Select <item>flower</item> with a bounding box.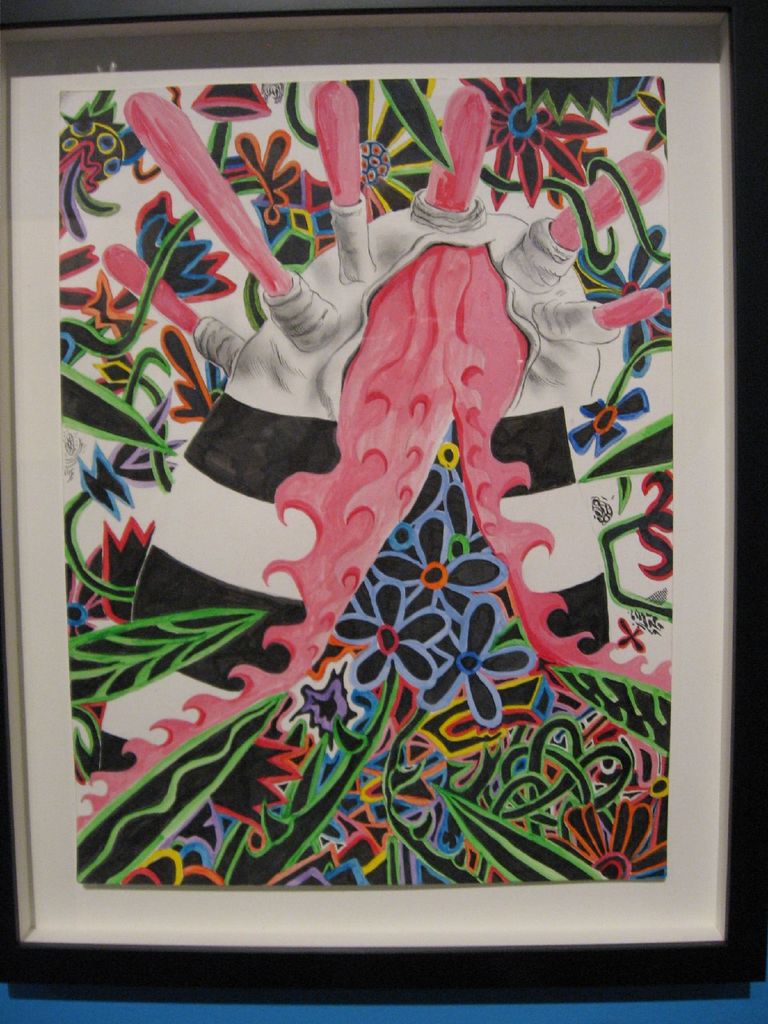
Rect(370, 511, 506, 614).
